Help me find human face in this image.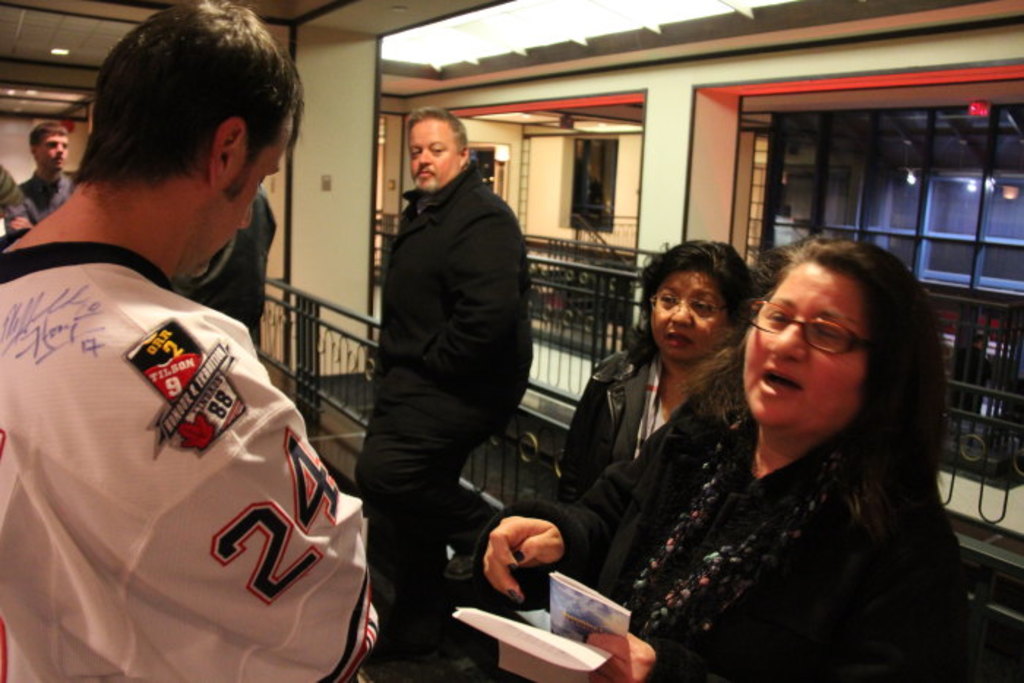
Found it: [739, 254, 870, 436].
